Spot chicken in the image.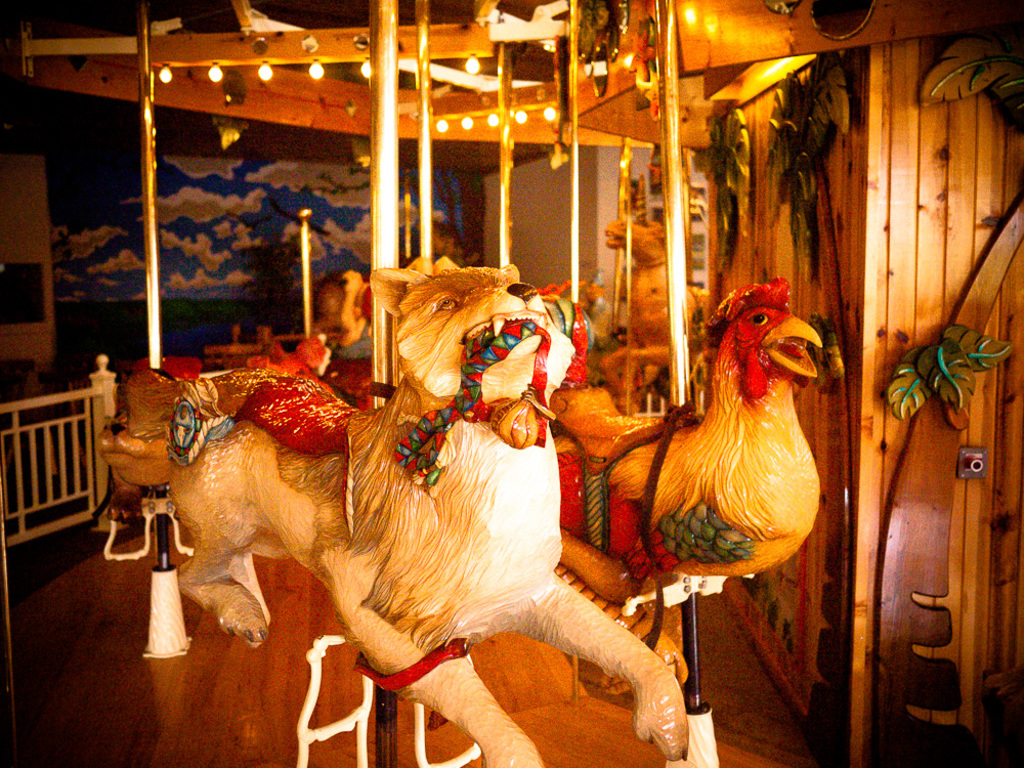
chicken found at crop(563, 275, 823, 589).
